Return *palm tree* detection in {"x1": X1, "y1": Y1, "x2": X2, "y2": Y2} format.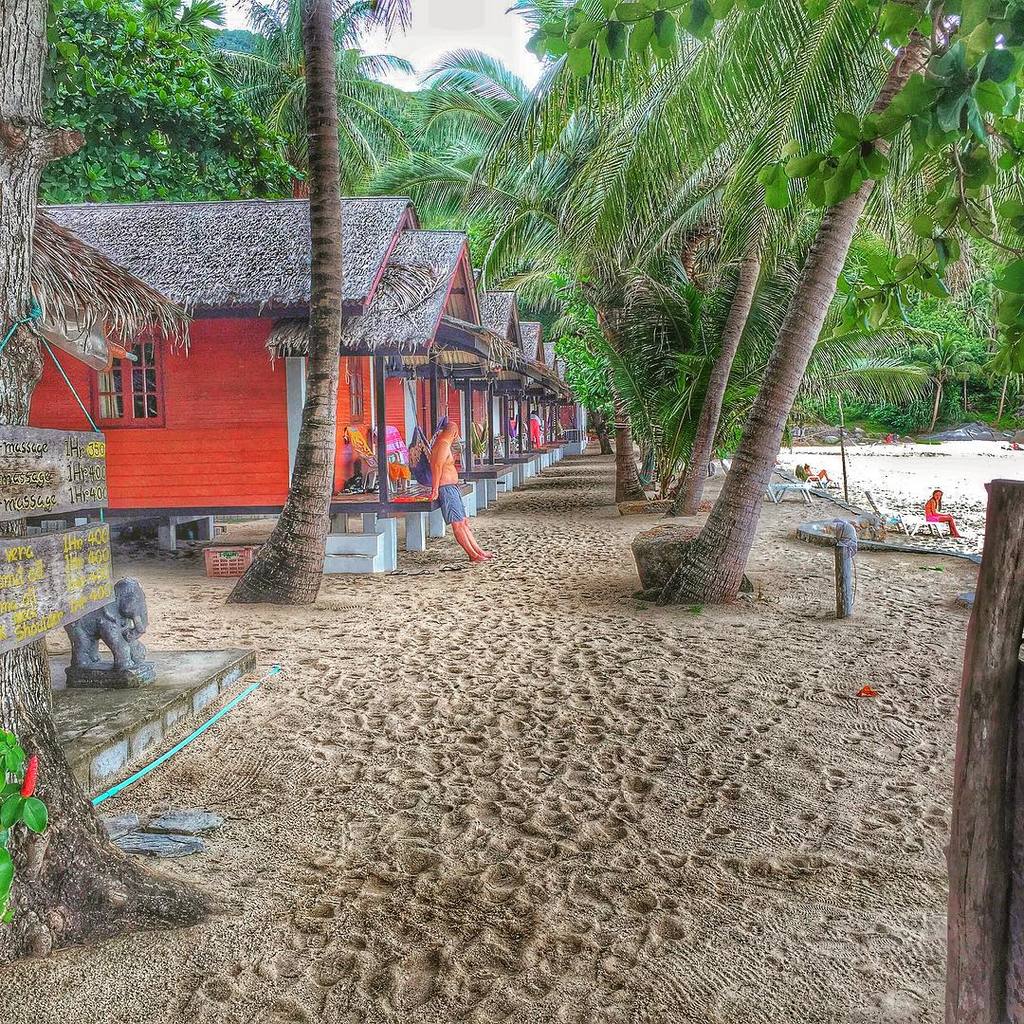
{"x1": 420, "y1": 81, "x2": 534, "y2": 285}.
